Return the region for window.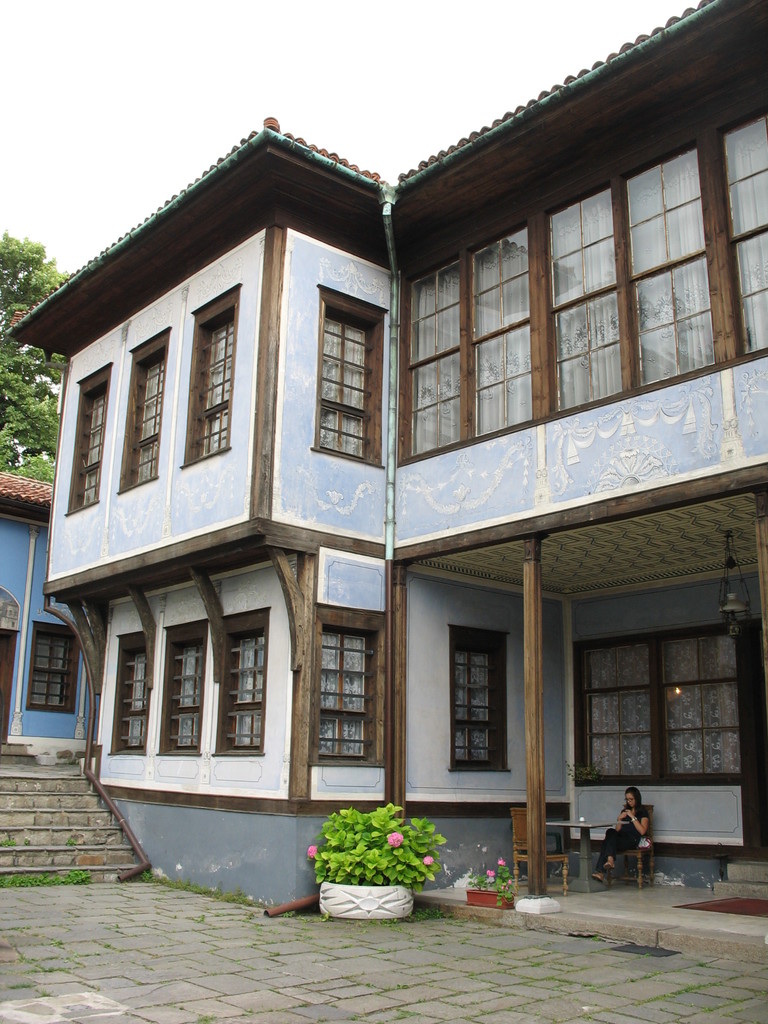
l=63, t=358, r=115, b=517.
